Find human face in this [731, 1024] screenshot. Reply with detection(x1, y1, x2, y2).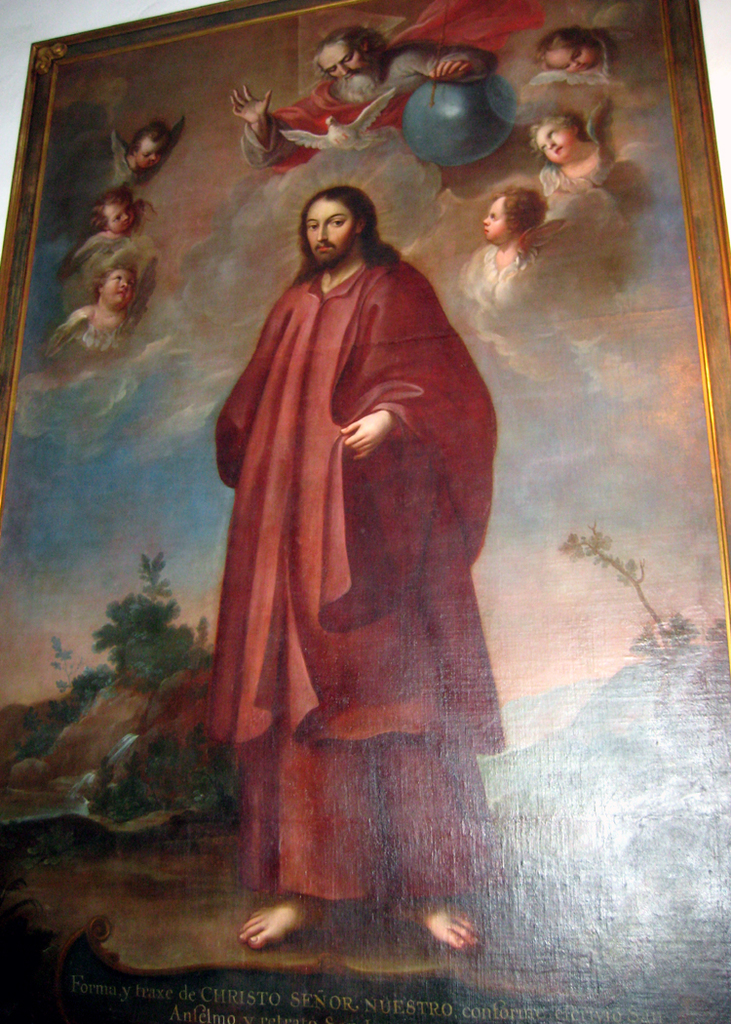
detection(544, 48, 595, 74).
